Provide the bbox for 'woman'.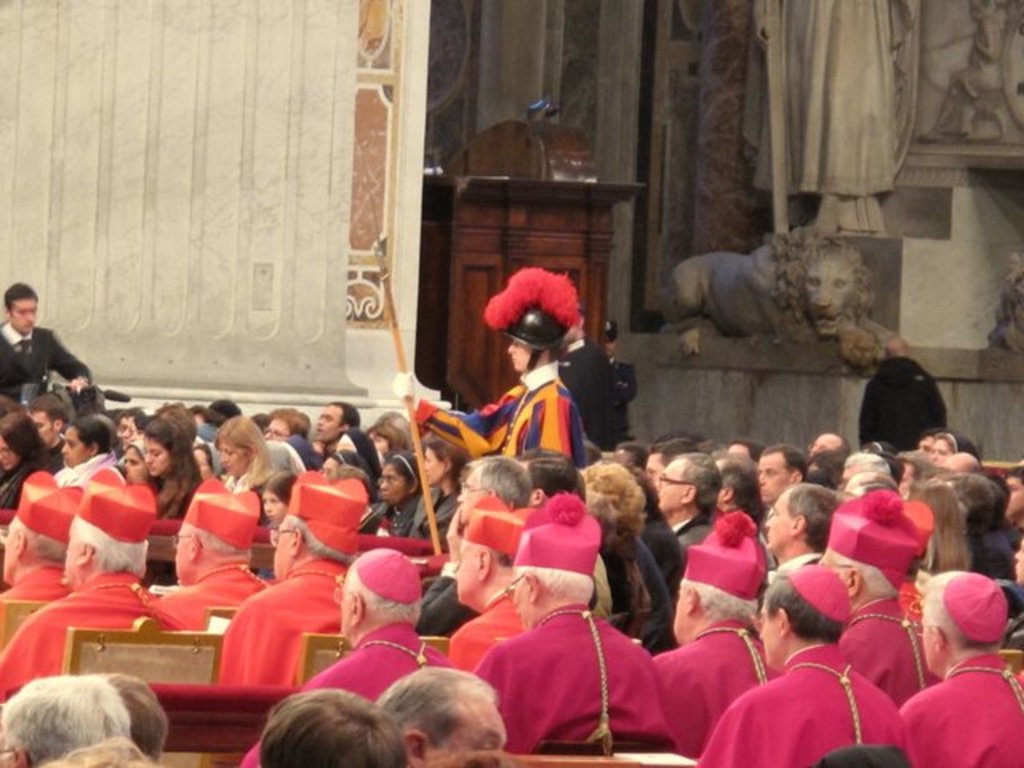
Rect(59, 414, 128, 498).
